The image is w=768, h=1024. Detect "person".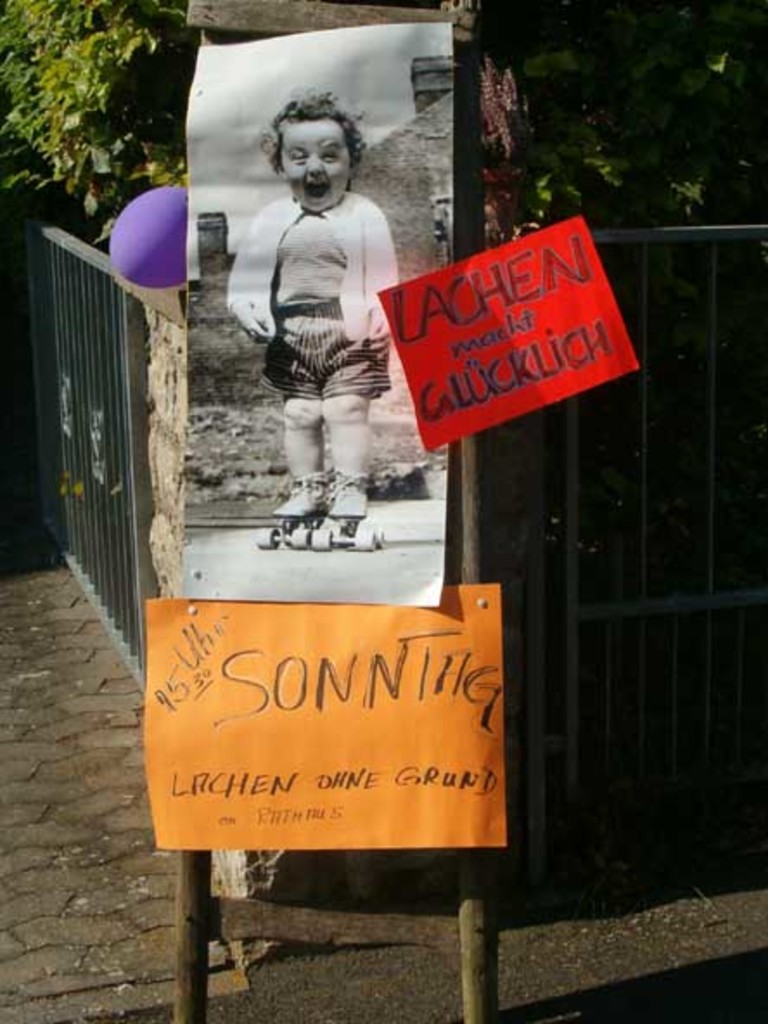
Detection: BBox(225, 67, 422, 598).
